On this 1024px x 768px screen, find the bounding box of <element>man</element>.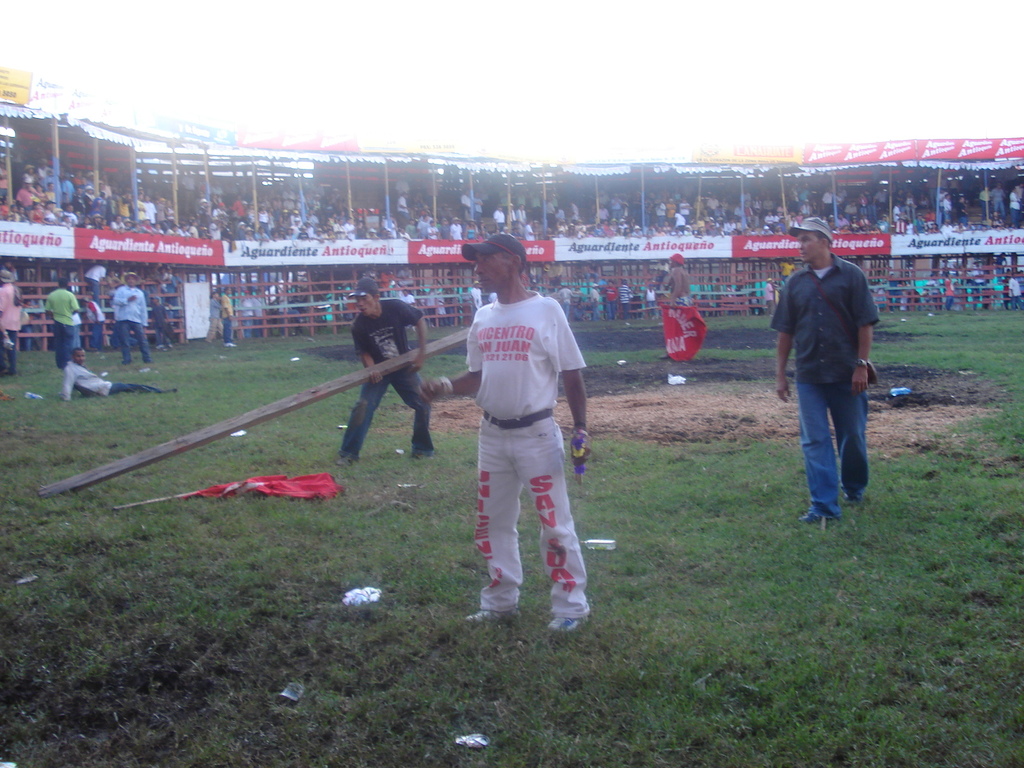
Bounding box: (139, 196, 157, 225).
